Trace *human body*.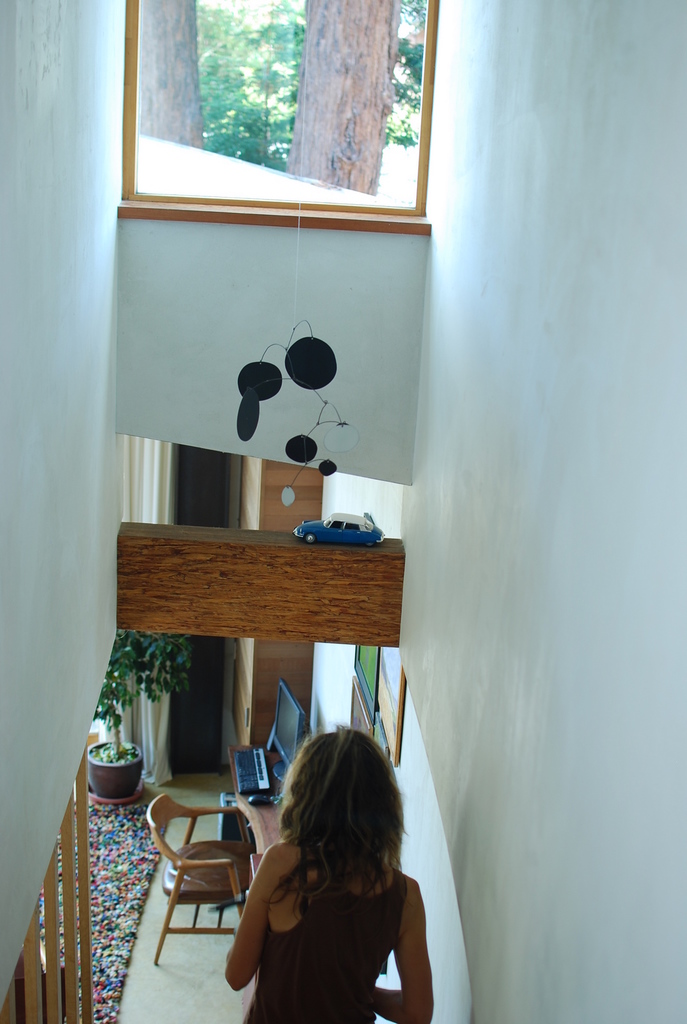
Traced to [230, 724, 439, 1021].
